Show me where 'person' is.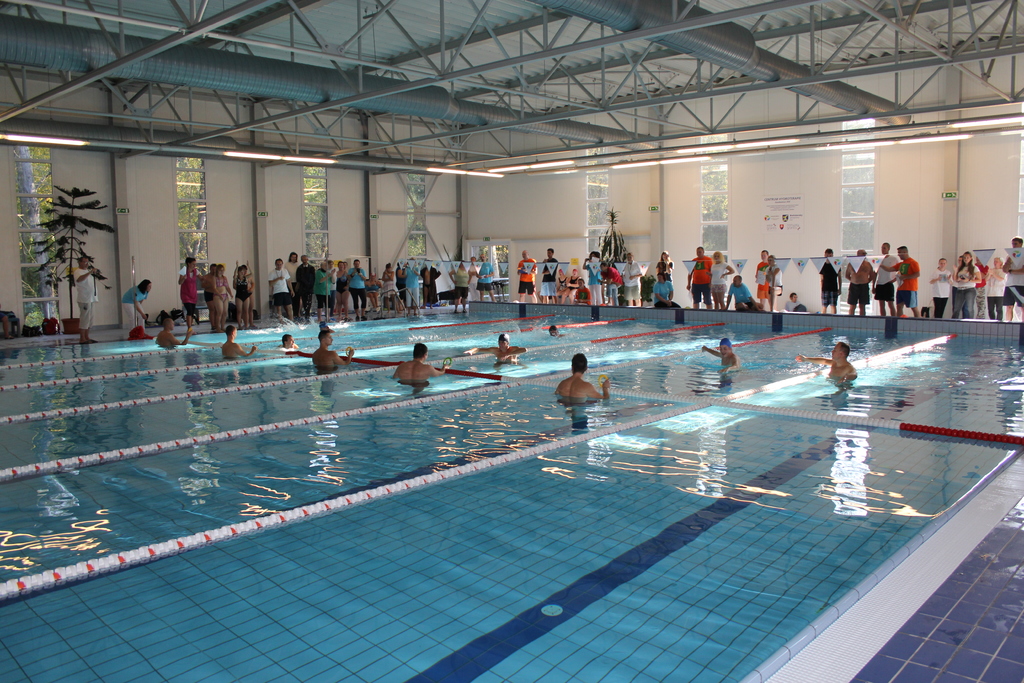
'person' is at l=702, t=339, r=742, b=374.
